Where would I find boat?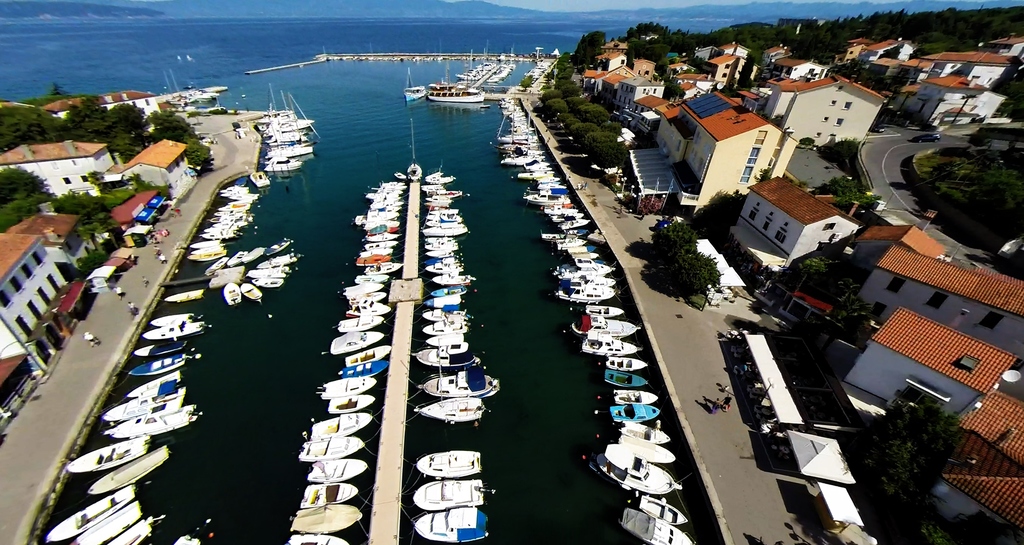
At BBox(346, 297, 390, 315).
